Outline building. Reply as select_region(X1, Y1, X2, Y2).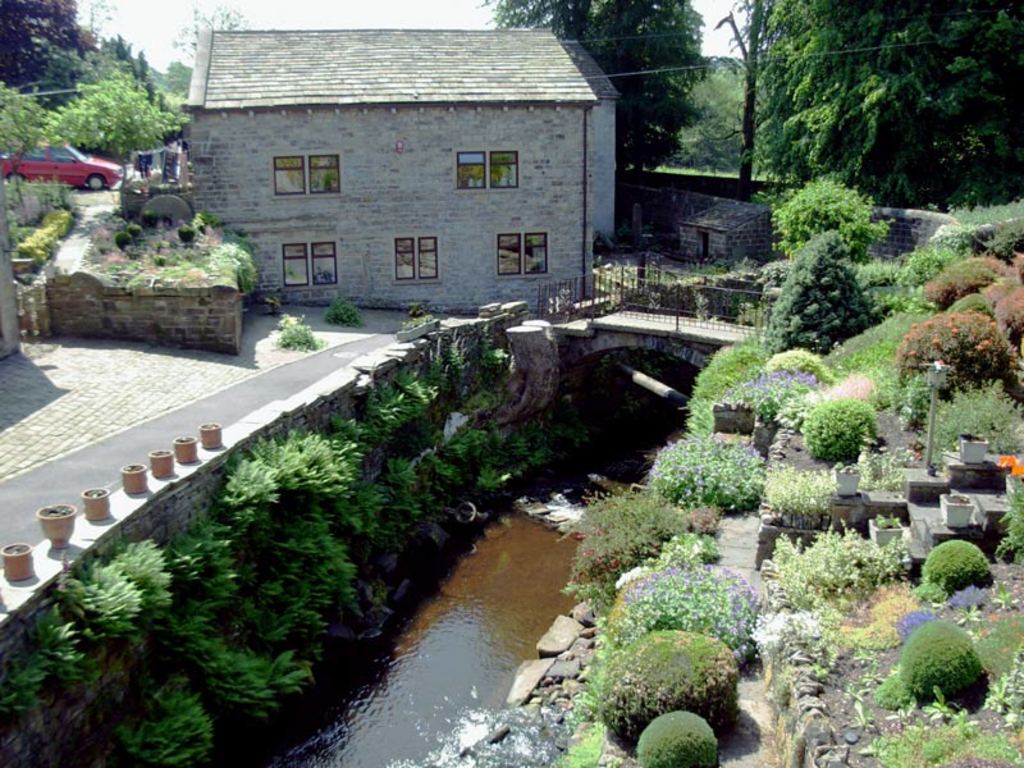
select_region(558, 33, 617, 248).
